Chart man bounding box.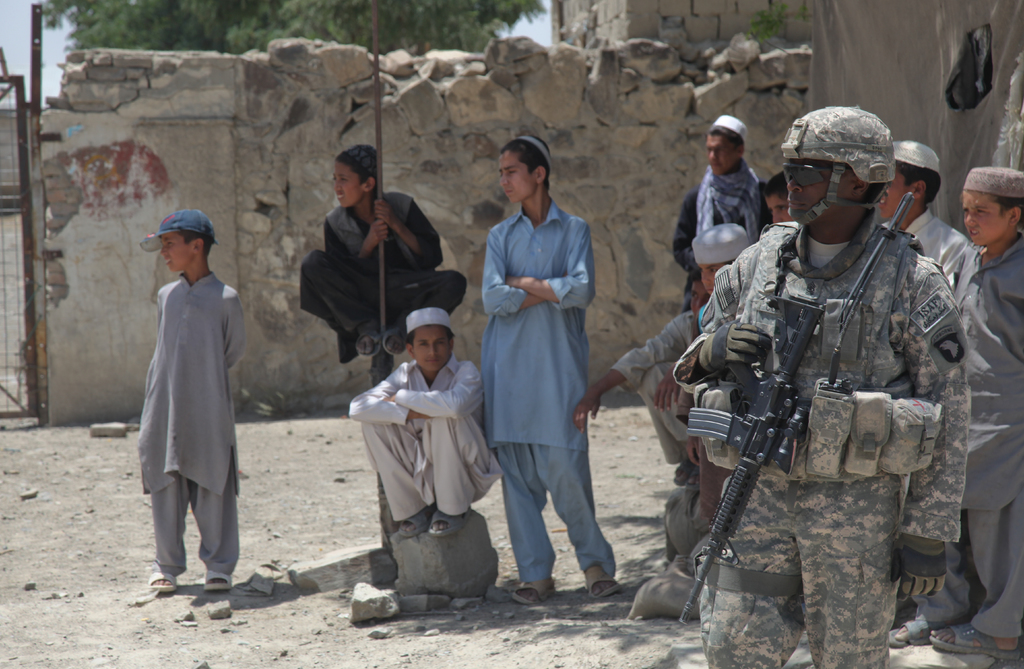
Charted: {"x1": 672, "y1": 106, "x2": 973, "y2": 668}.
